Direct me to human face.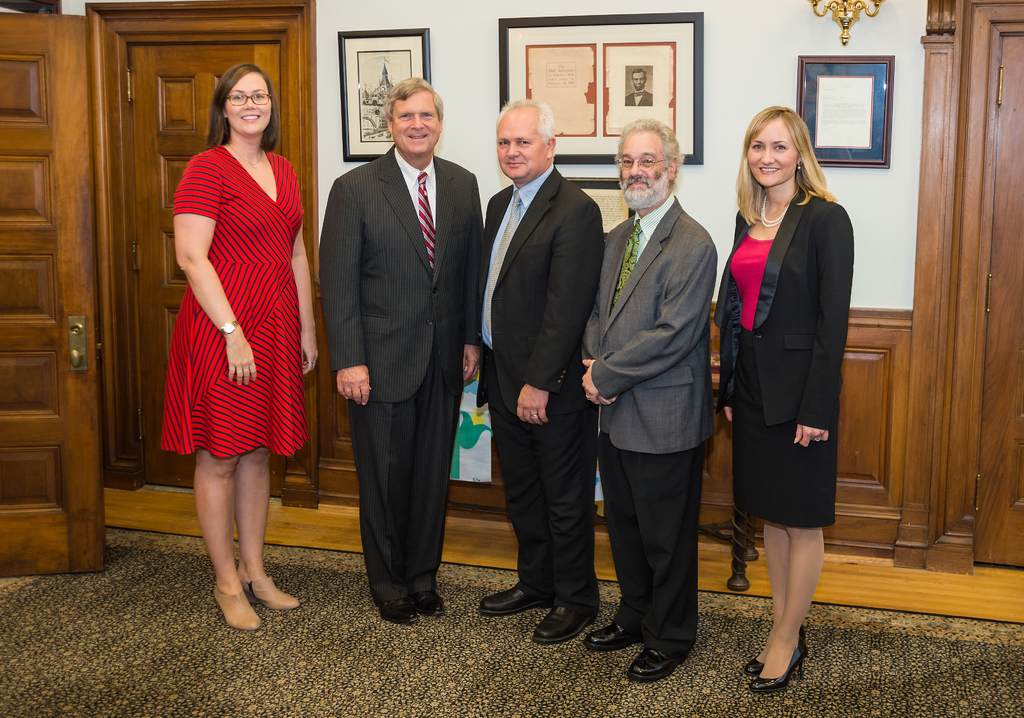
Direction: left=632, top=72, right=645, bottom=88.
